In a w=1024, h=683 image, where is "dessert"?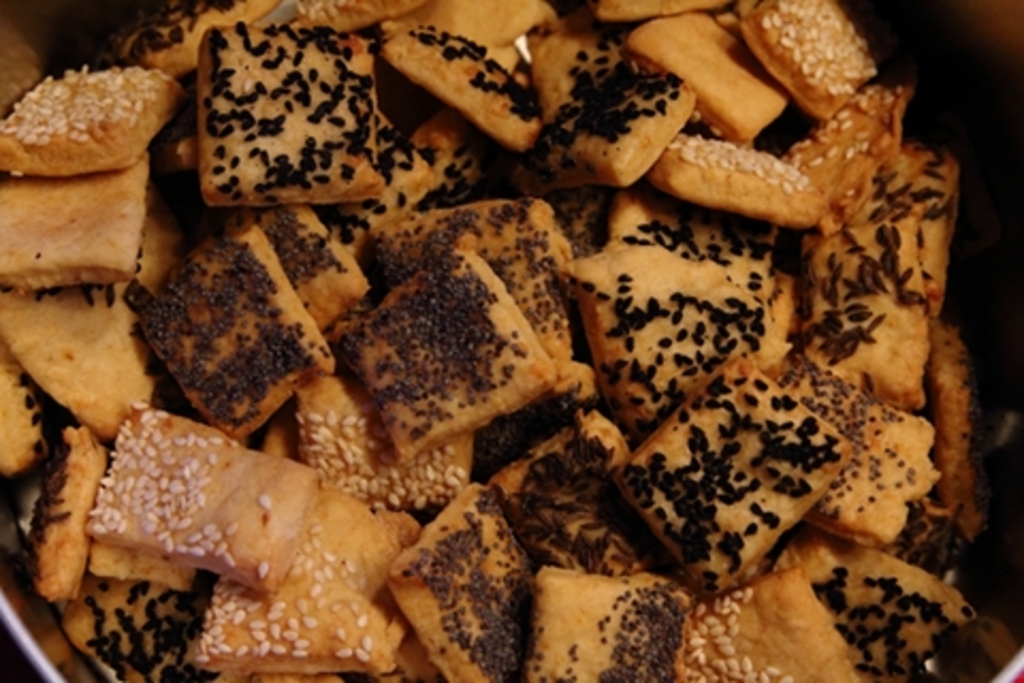
(left=634, top=361, right=858, bottom=568).
